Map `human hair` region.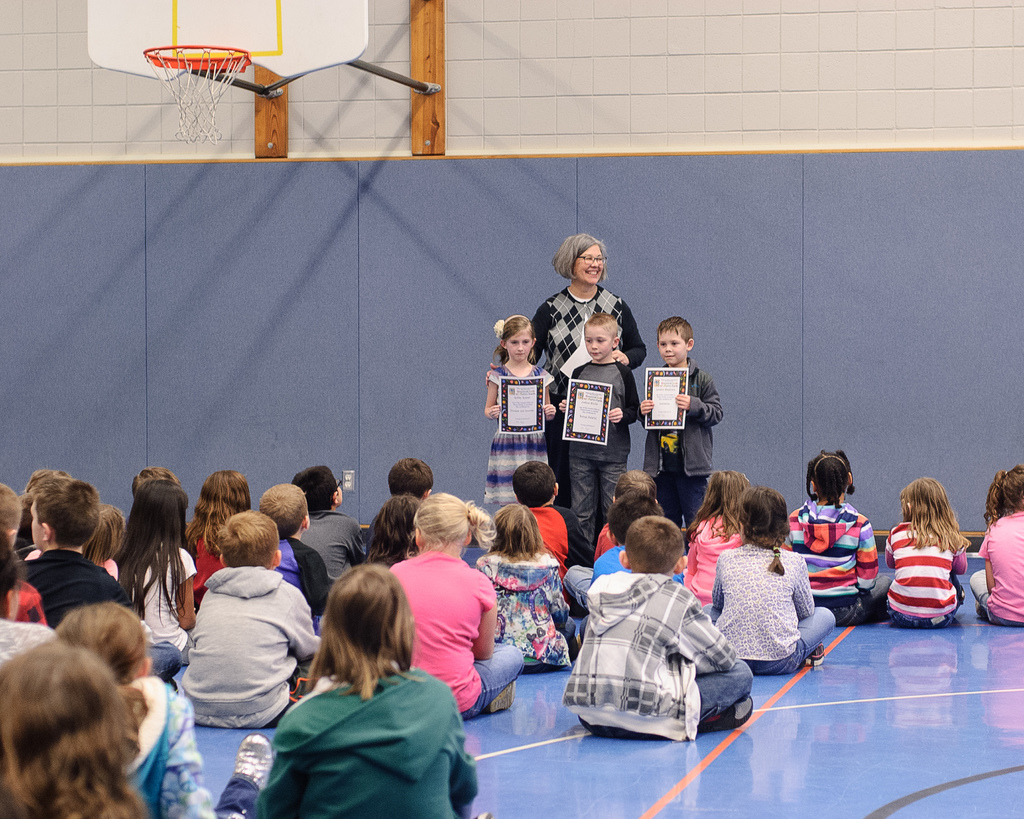
Mapped to rect(419, 487, 502, 549).
